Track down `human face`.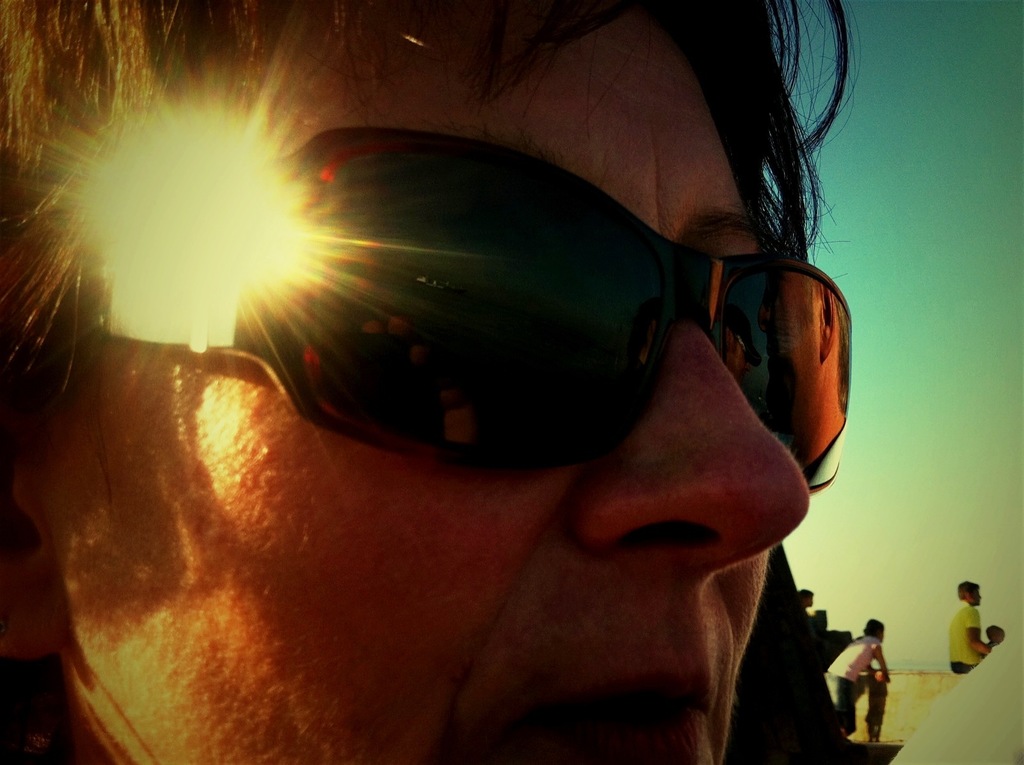
Tracked to 50/10/808/764.
